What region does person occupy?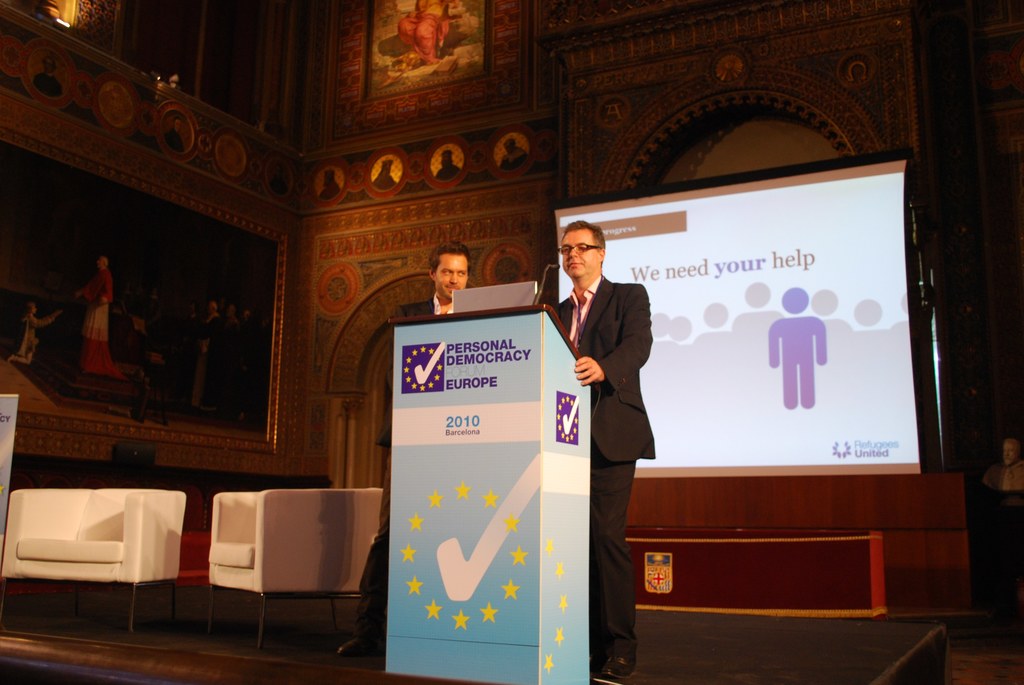
detection(550, 222, 658, 684).
